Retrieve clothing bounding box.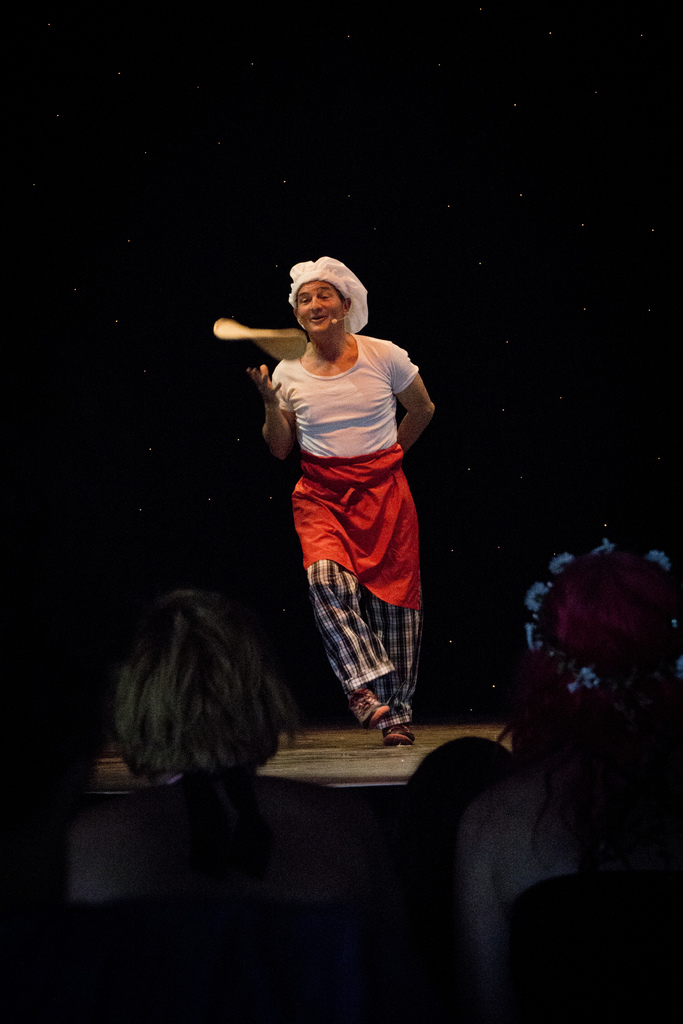
Bounding box: locate(270, 335, 422, 729).
